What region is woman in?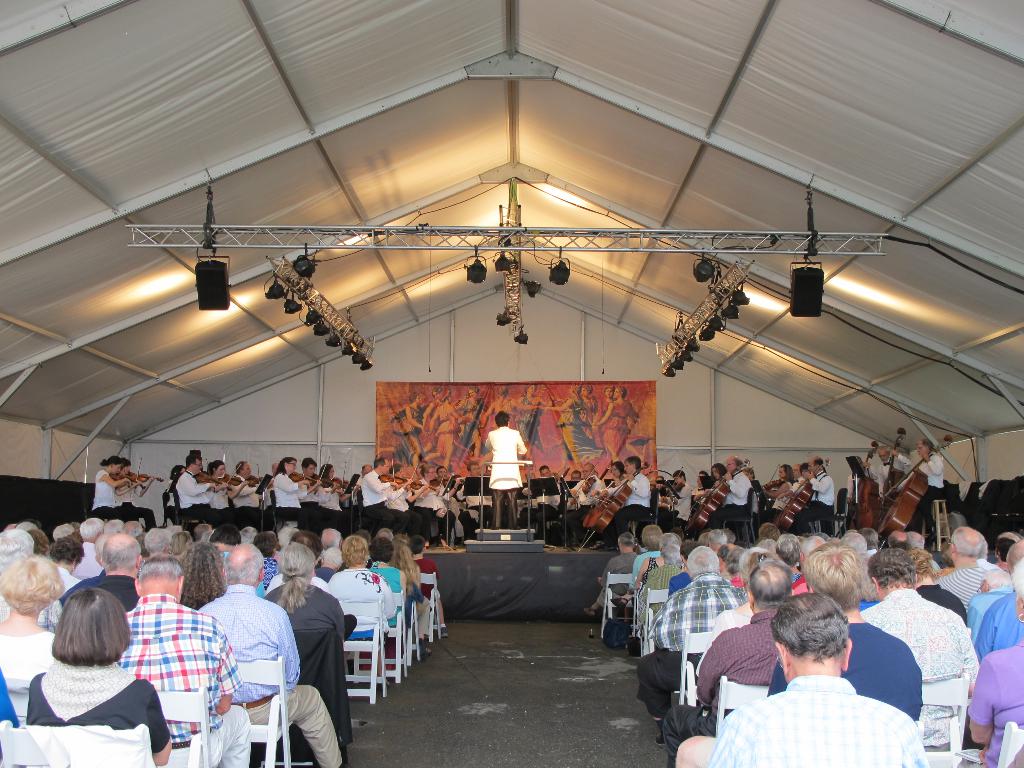
detection(315, 460, 361, 534).
